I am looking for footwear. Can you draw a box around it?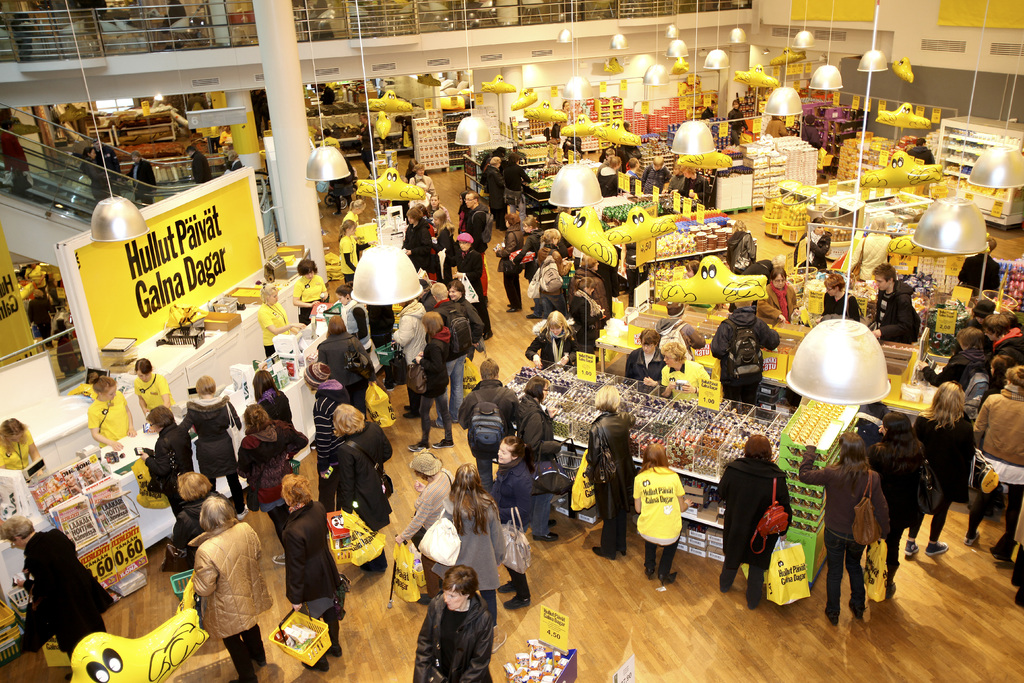
Sure, the bounding box is 884 577 897 599.
